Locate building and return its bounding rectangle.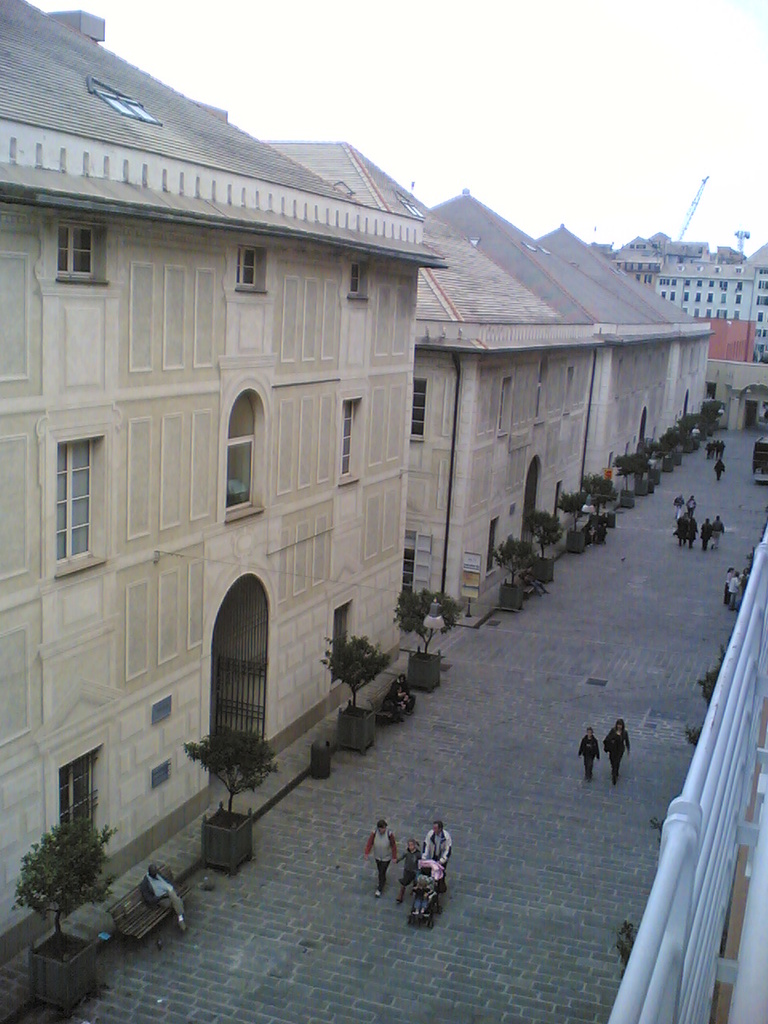
locate(429, 190, 675, 490).
